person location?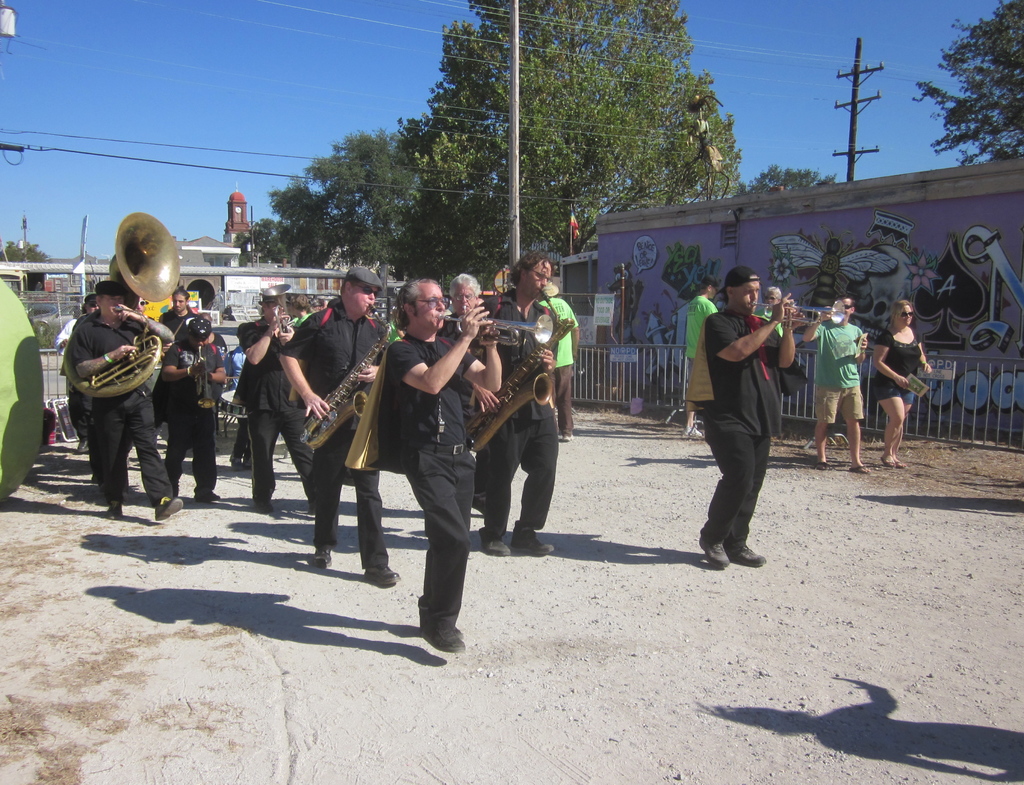
(left=764, top=279, right=794, bottom=343)
